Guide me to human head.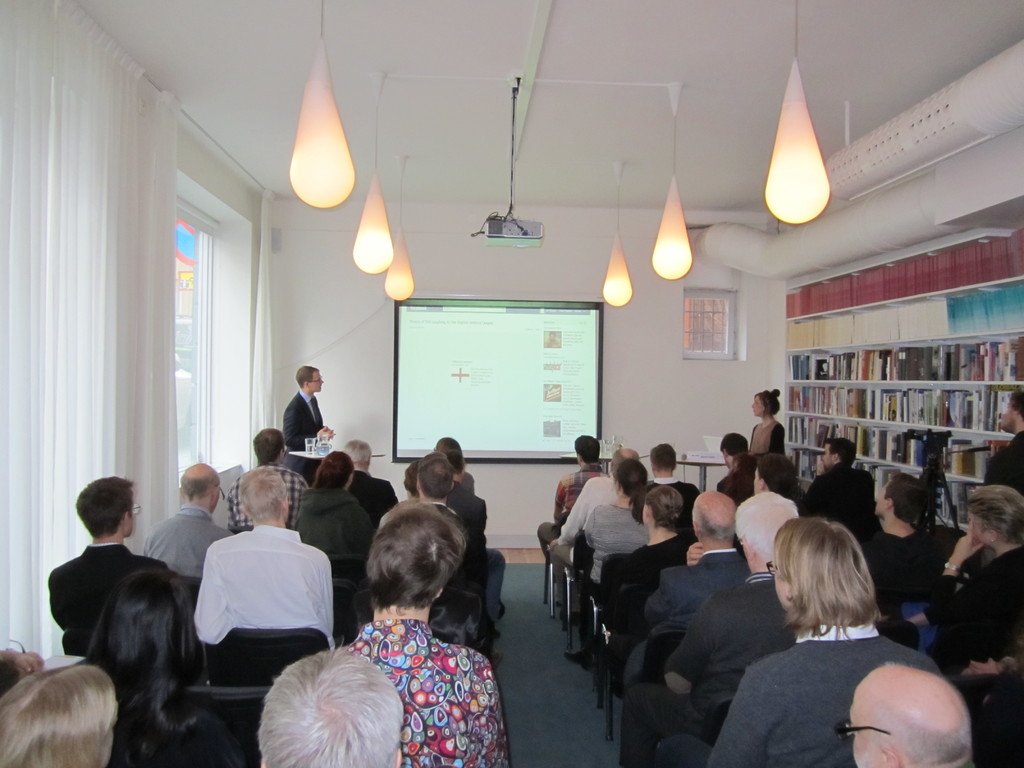
Guidance: rect(259, 645, 404, 767).
